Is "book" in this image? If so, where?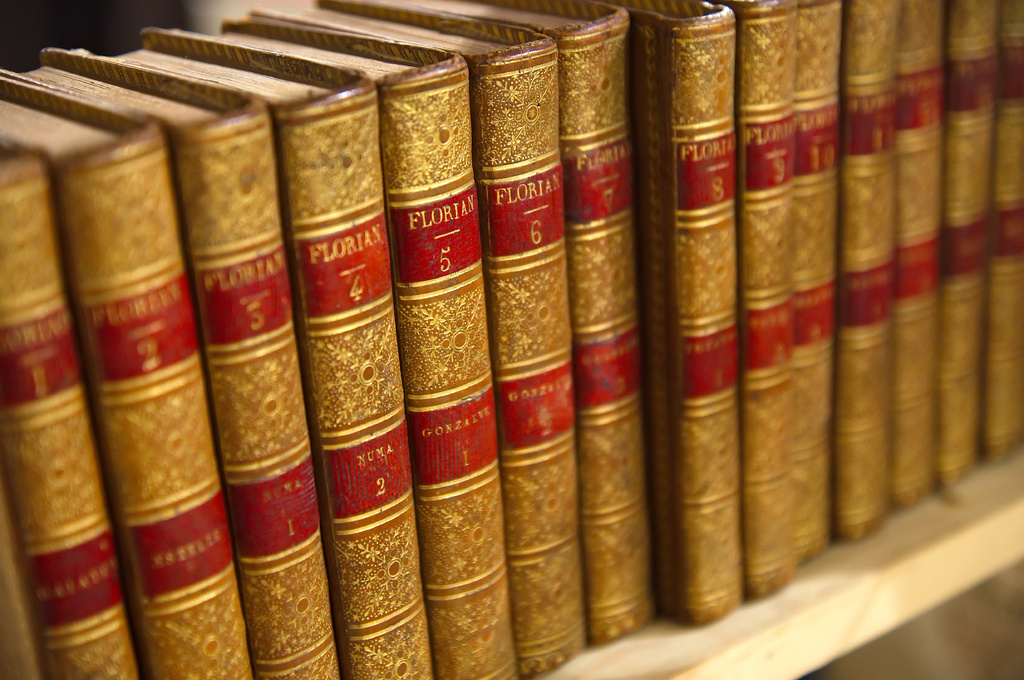
Yes, at 0 145 436 679.
